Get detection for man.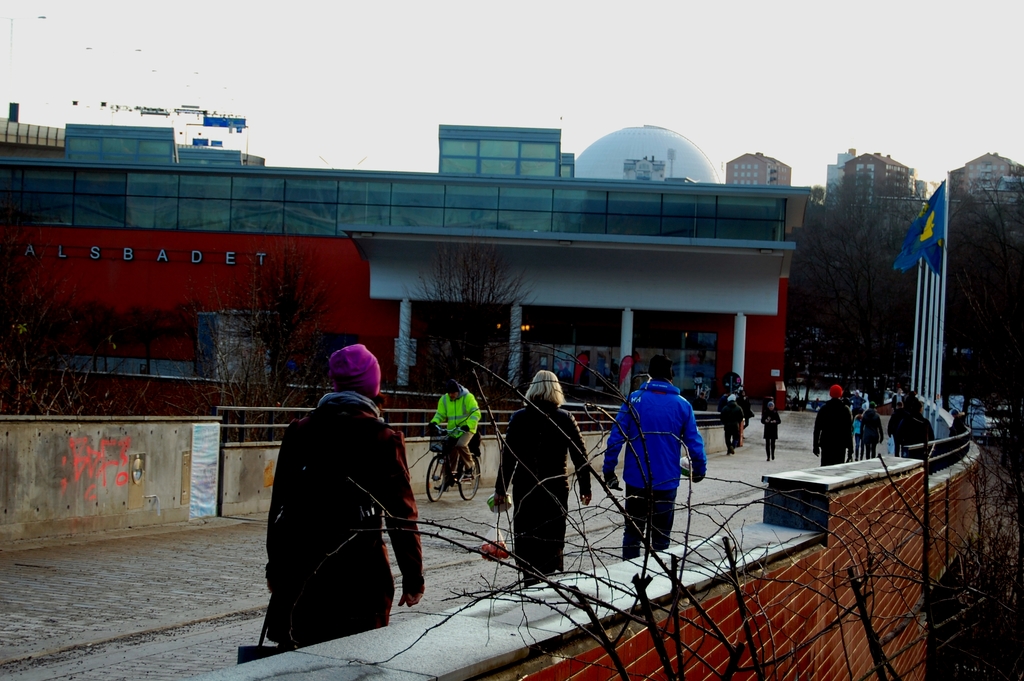
Detection: box(884, 395, 927, 459).
